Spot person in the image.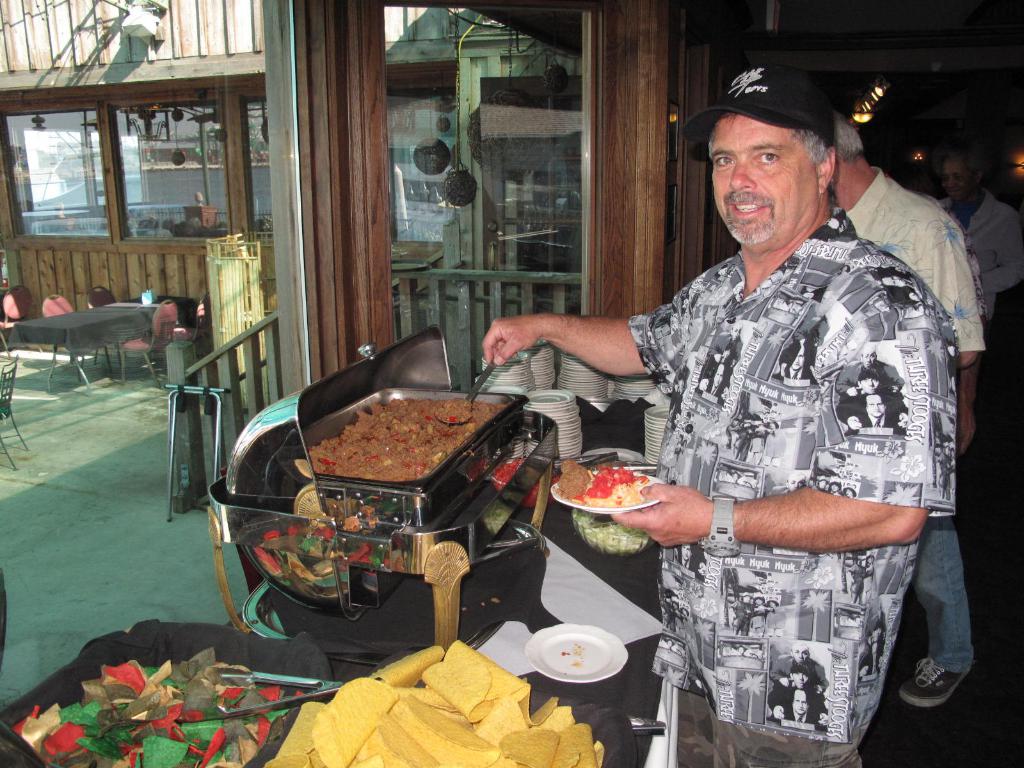
person found at [left=824, top=108, right=989, bottom=709].
